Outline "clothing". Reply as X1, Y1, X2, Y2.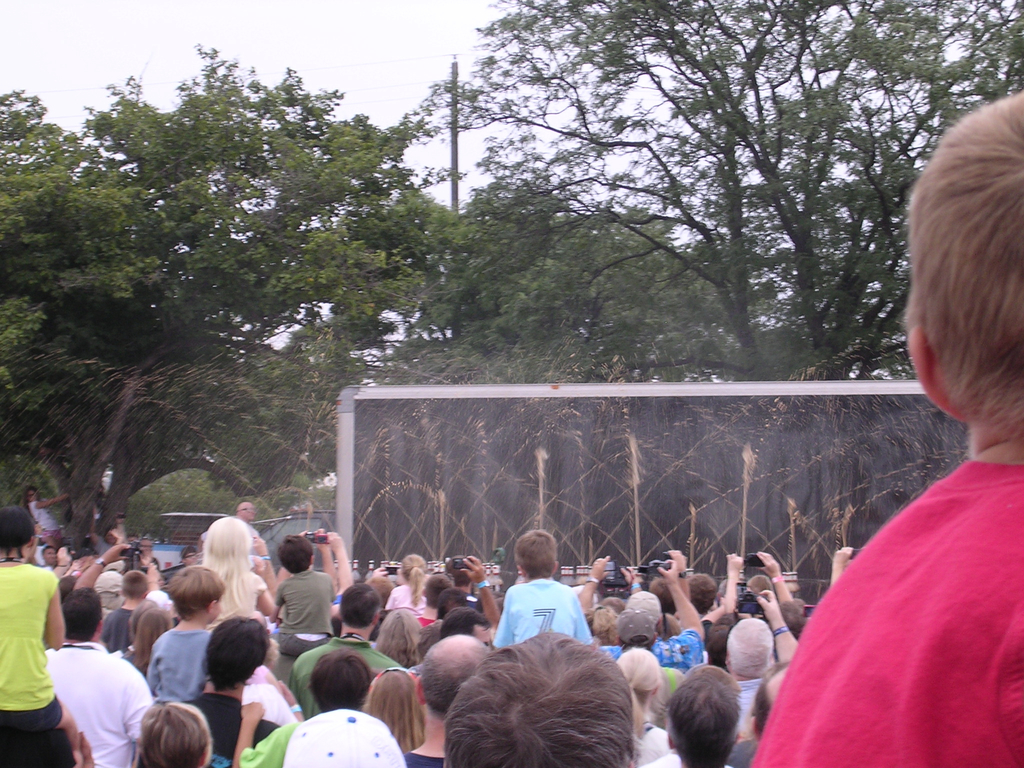
218, 569, 268, 618.
